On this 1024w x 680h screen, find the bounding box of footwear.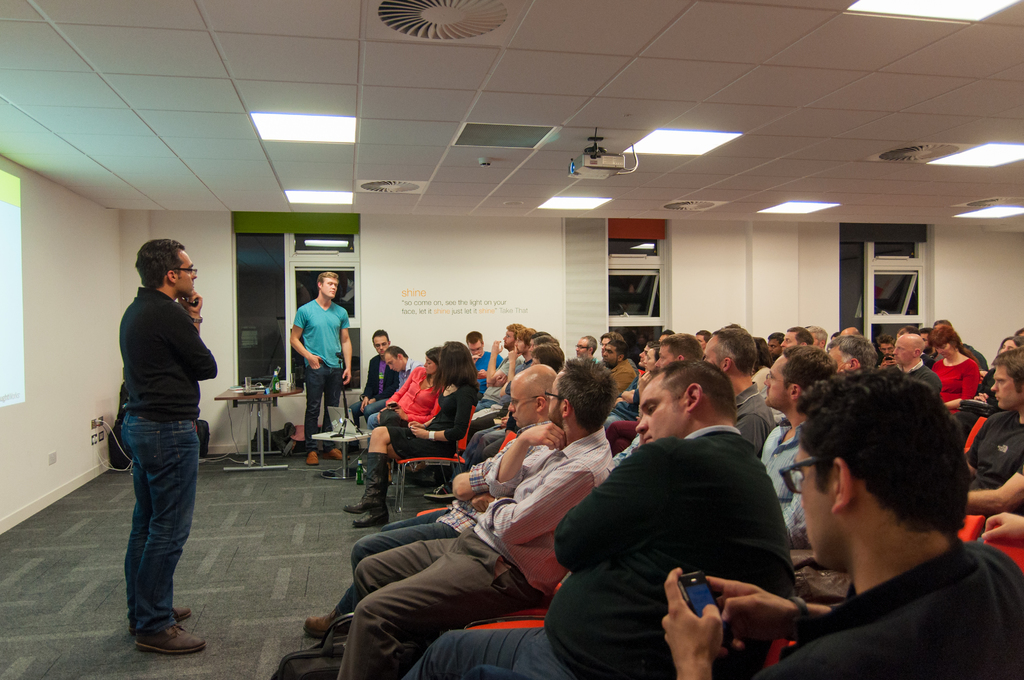
Bounding box: region(301, 605, 339, 639).
